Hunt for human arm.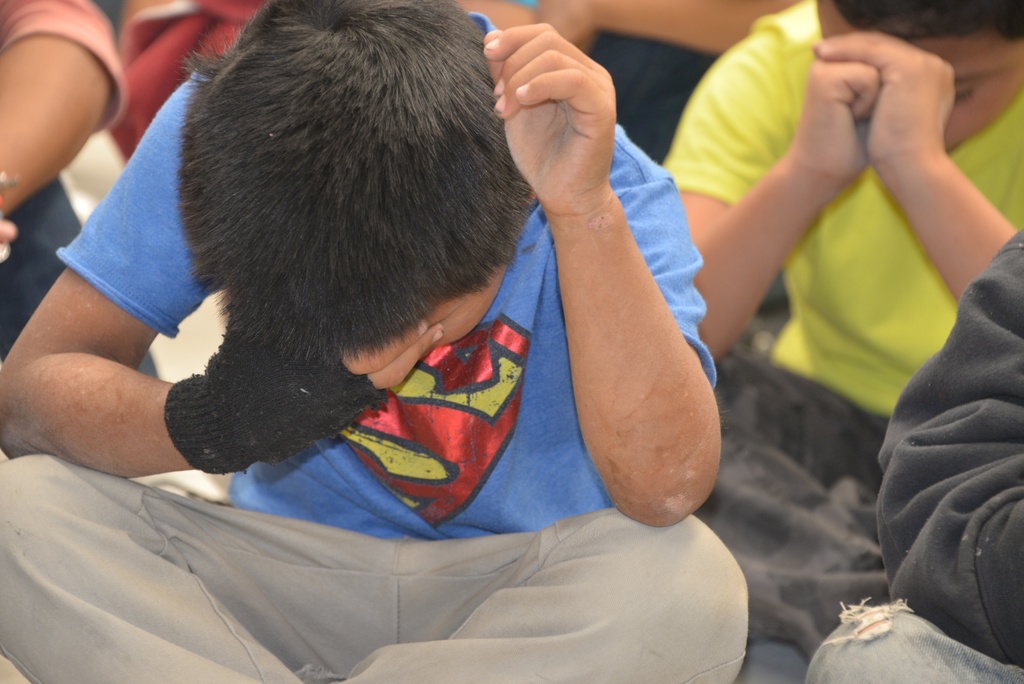
Hunted down at (524, 56, 713, 550).
